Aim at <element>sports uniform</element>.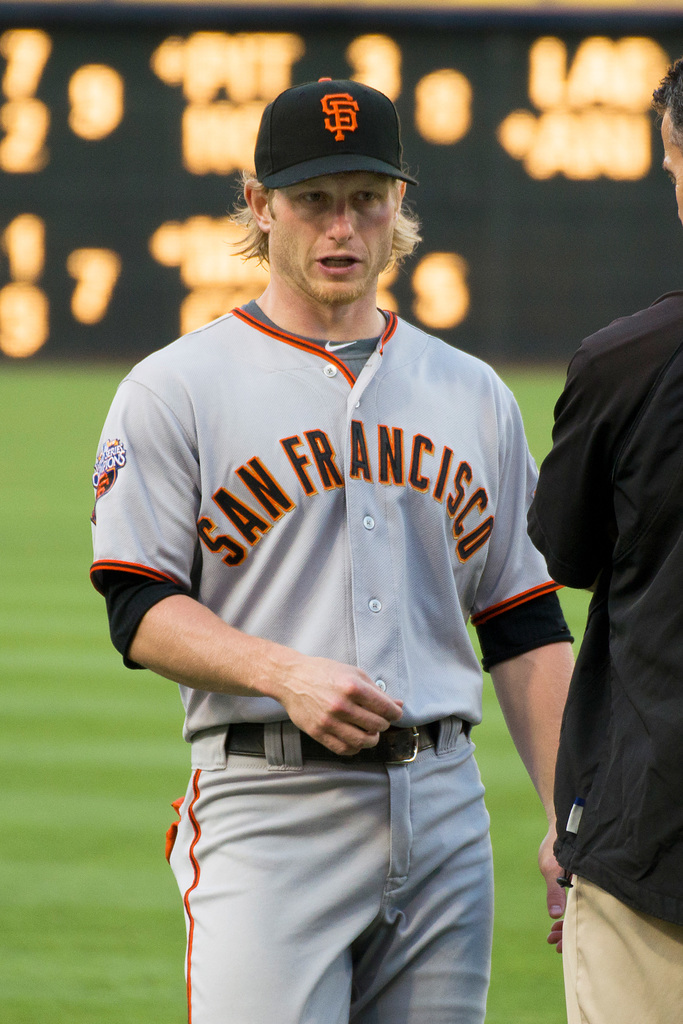
Aimed at <region>79, 75, 581, 1023</region>.
